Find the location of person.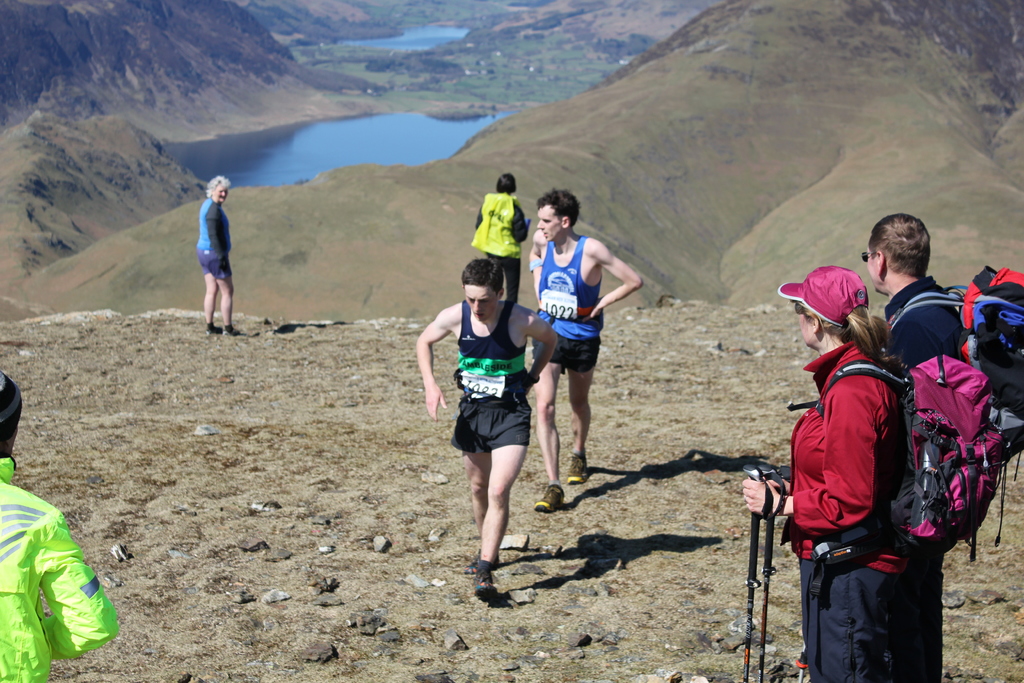
Location: (420,258,559,603).
